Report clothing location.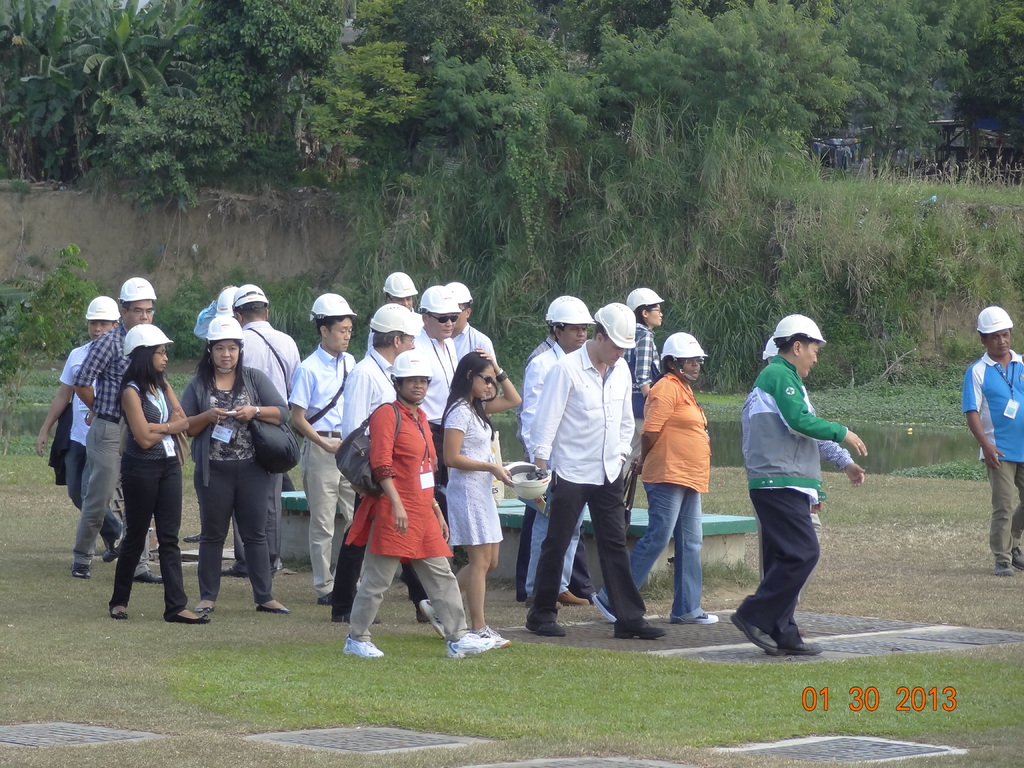
Report: region(617, 321, 665, 484).
